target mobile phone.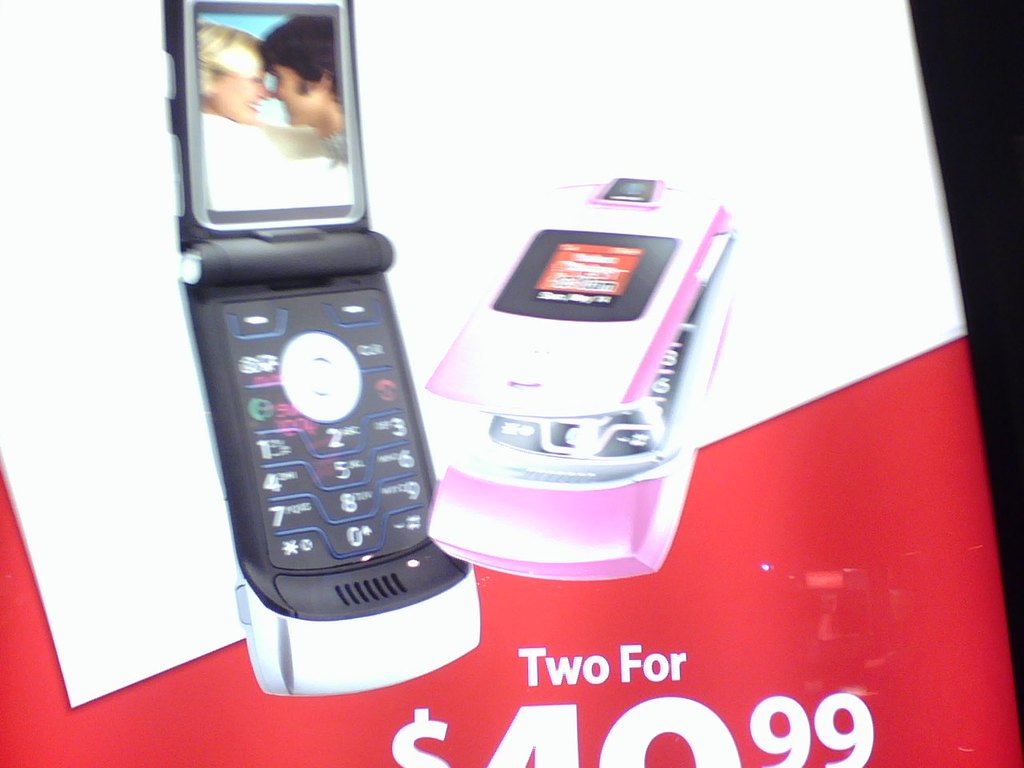
Target region: region(426, 186, 752, 580).
